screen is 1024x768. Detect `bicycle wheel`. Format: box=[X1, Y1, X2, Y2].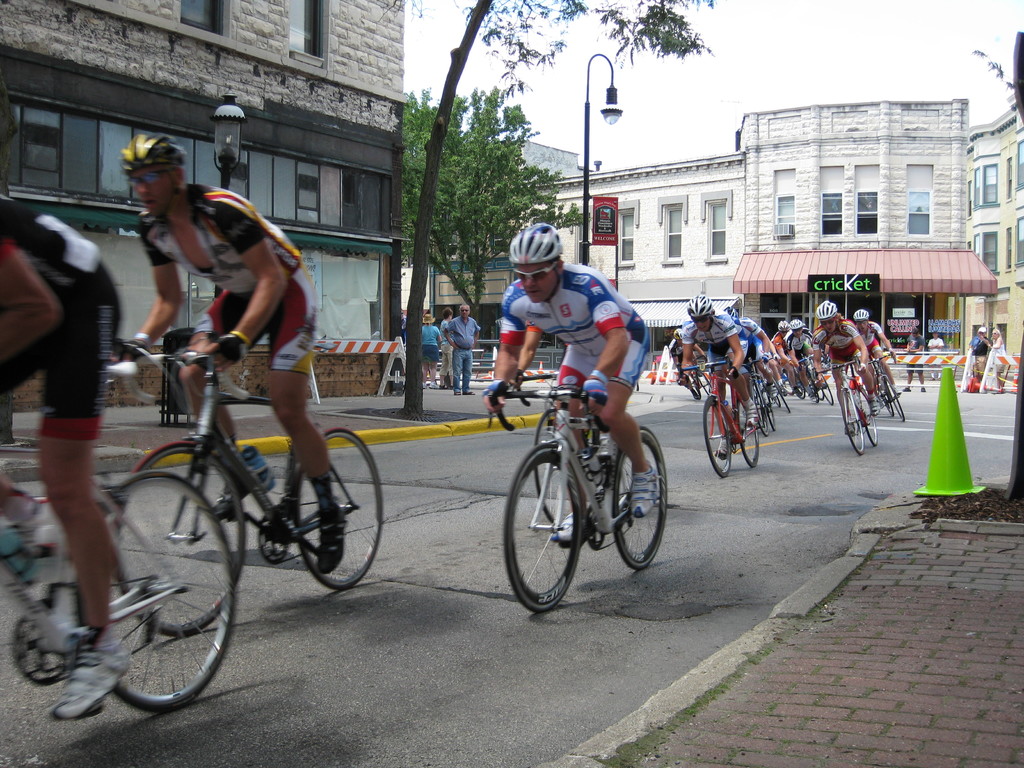
box=[877, 382, 893, 418].
